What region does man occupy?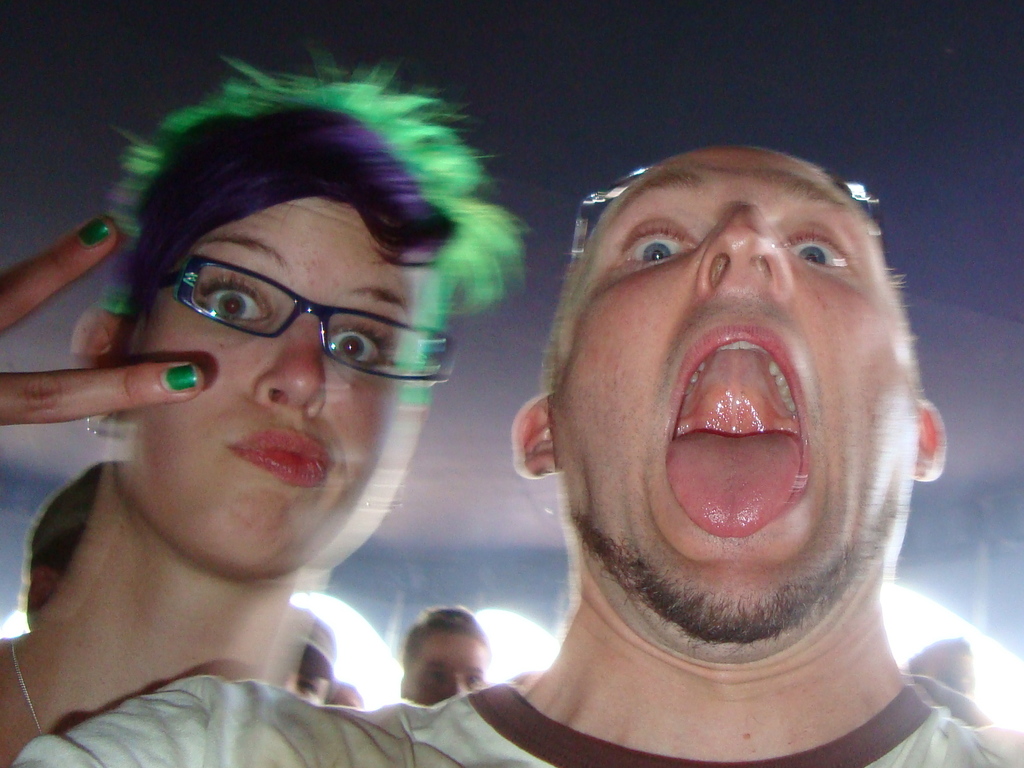
19/462/108/627.
